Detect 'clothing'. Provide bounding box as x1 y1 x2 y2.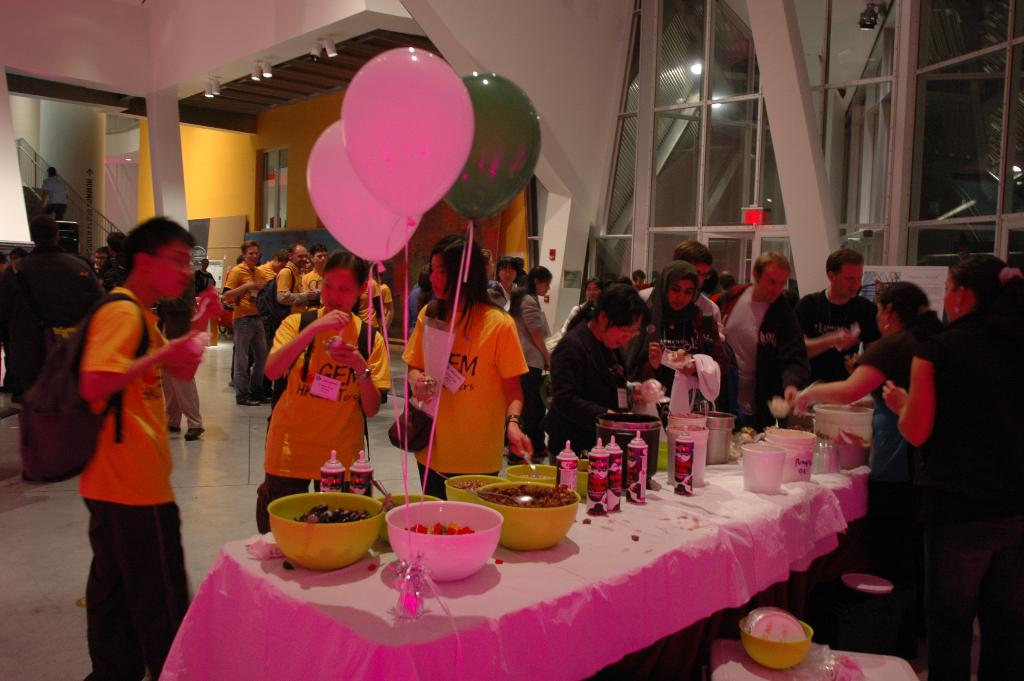
717 281 804 423.
